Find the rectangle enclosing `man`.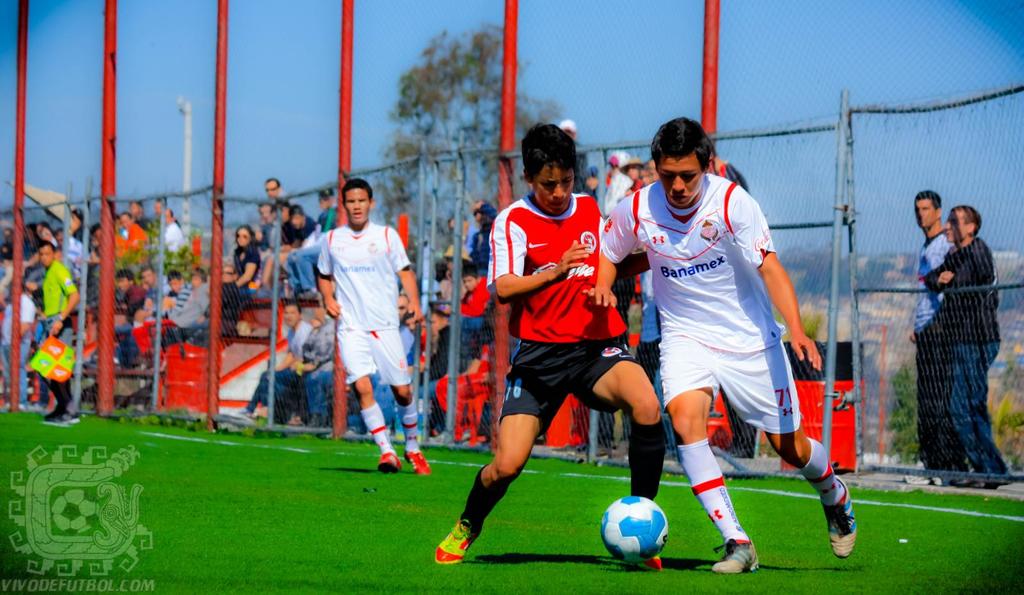
441/267/492/361.
